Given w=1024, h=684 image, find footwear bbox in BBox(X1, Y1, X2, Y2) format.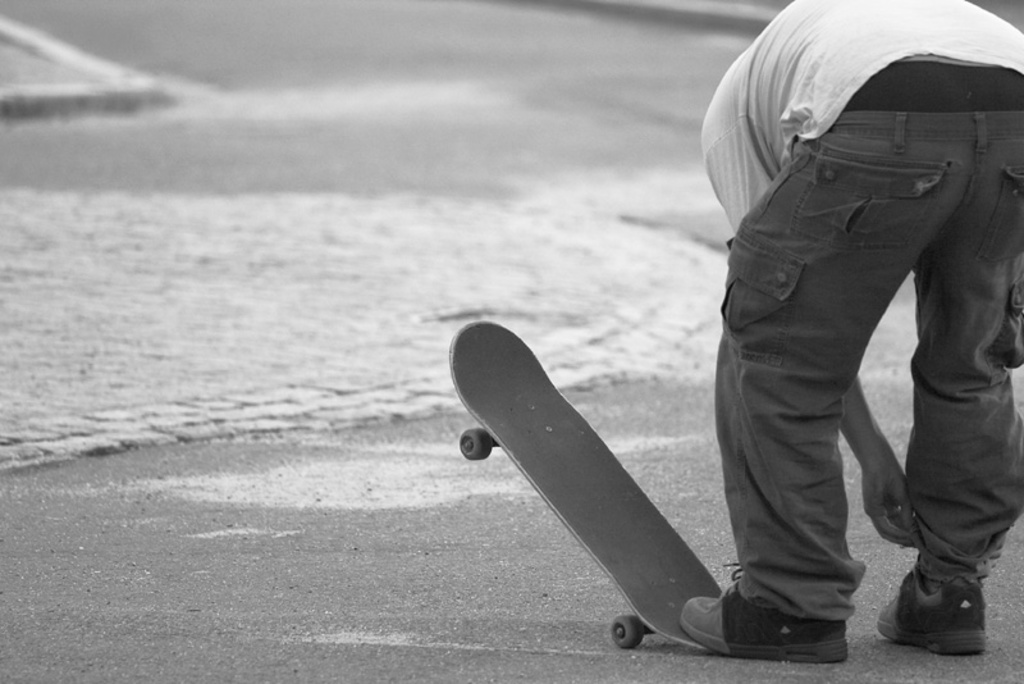
BBox(879, 552, 993, 662).
